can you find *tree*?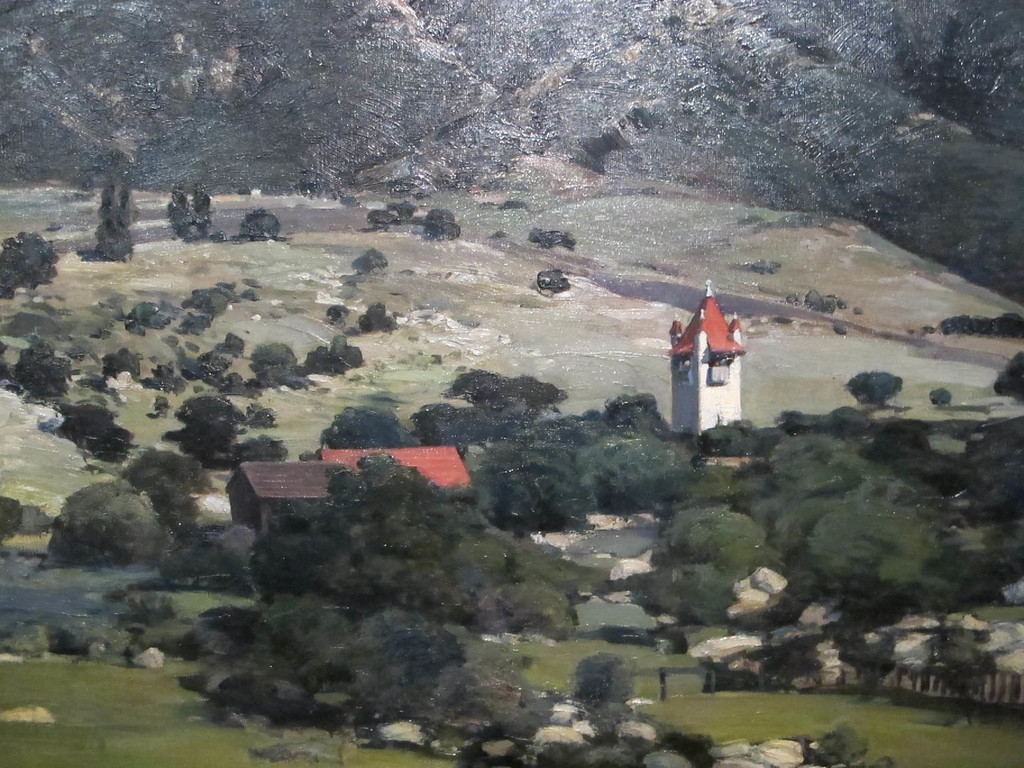
Yes, bounding box: locate(801, 721, 889, 767).
